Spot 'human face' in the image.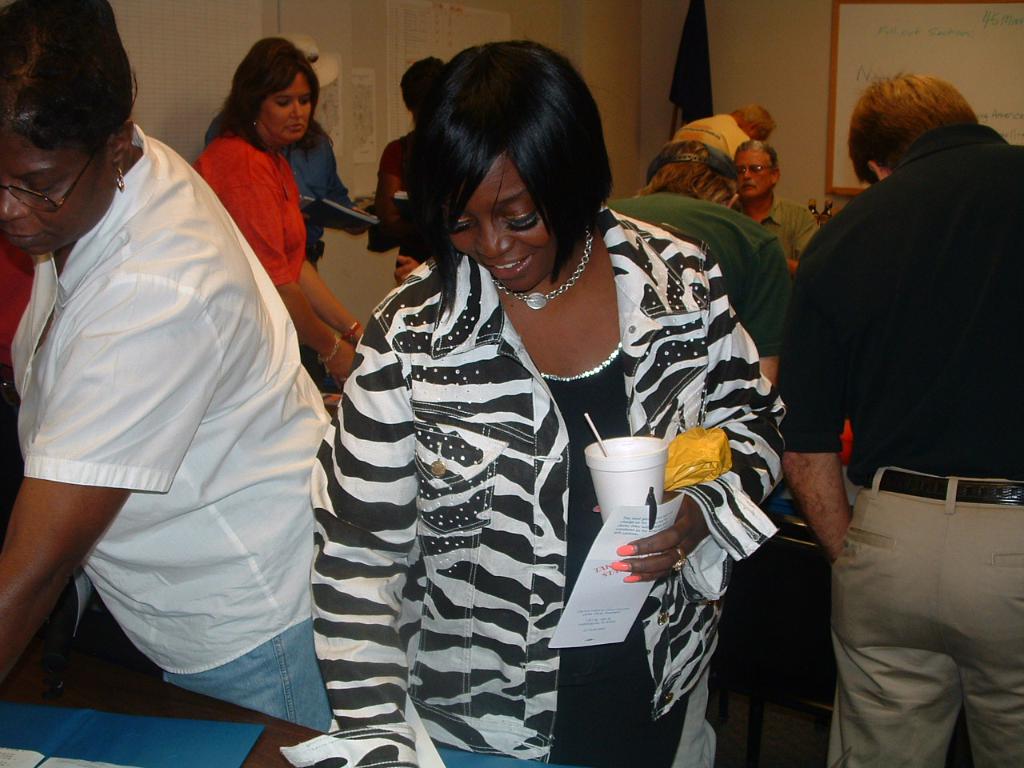
'human face' found at (450, 158, 554, 293).
